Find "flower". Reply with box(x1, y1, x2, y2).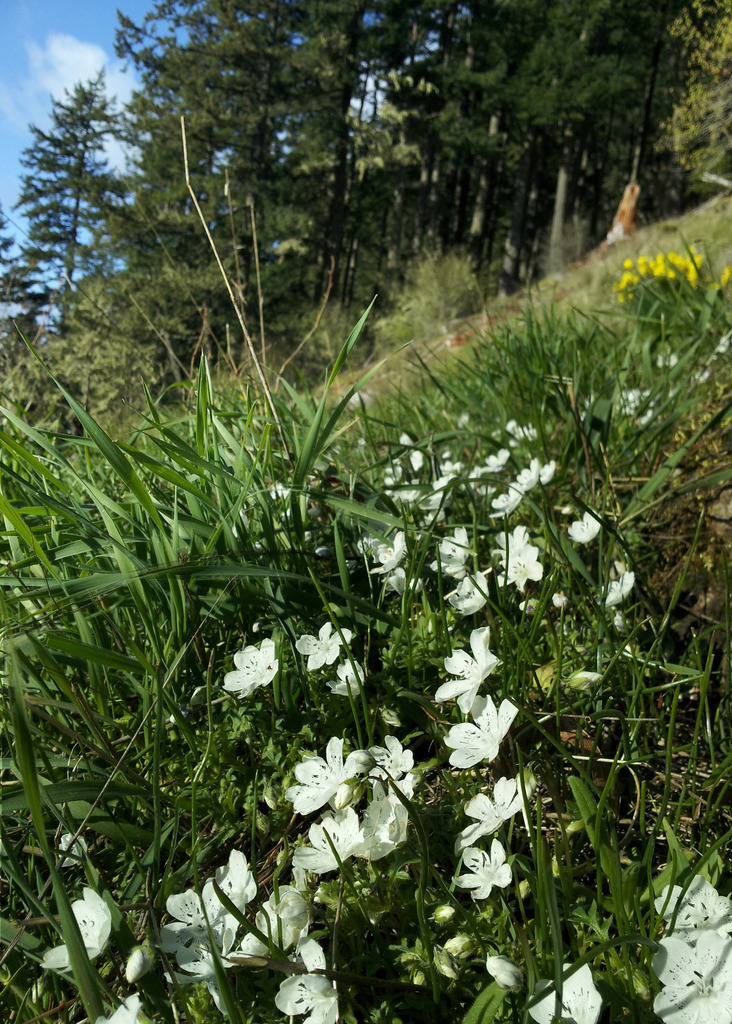
box(363, 529, 414, 576).
